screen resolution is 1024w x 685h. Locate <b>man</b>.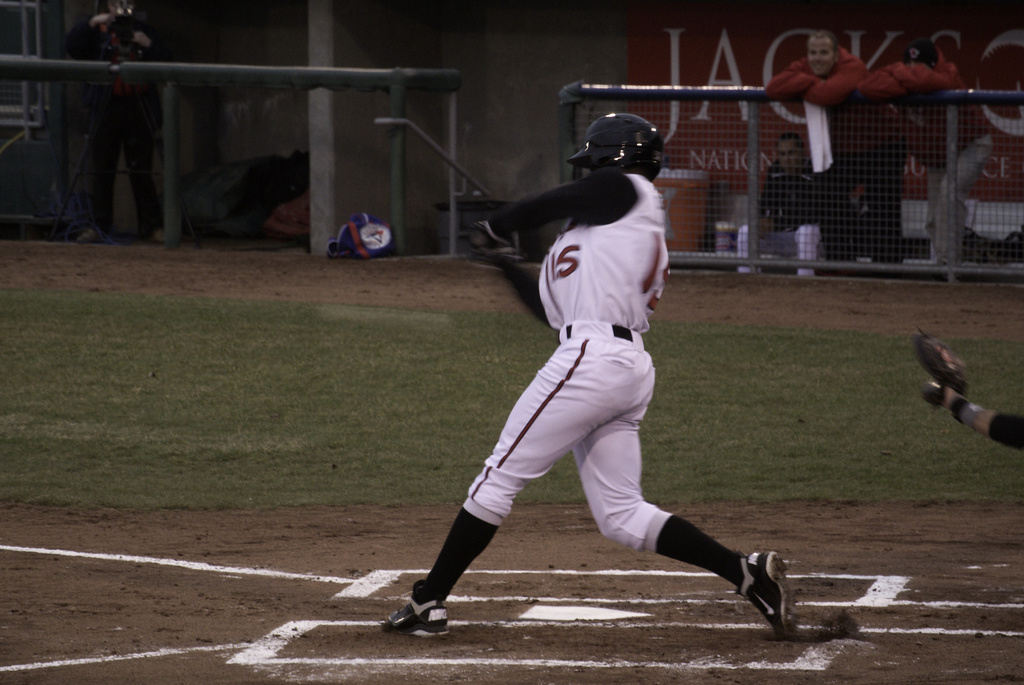
762 29 863 267.
